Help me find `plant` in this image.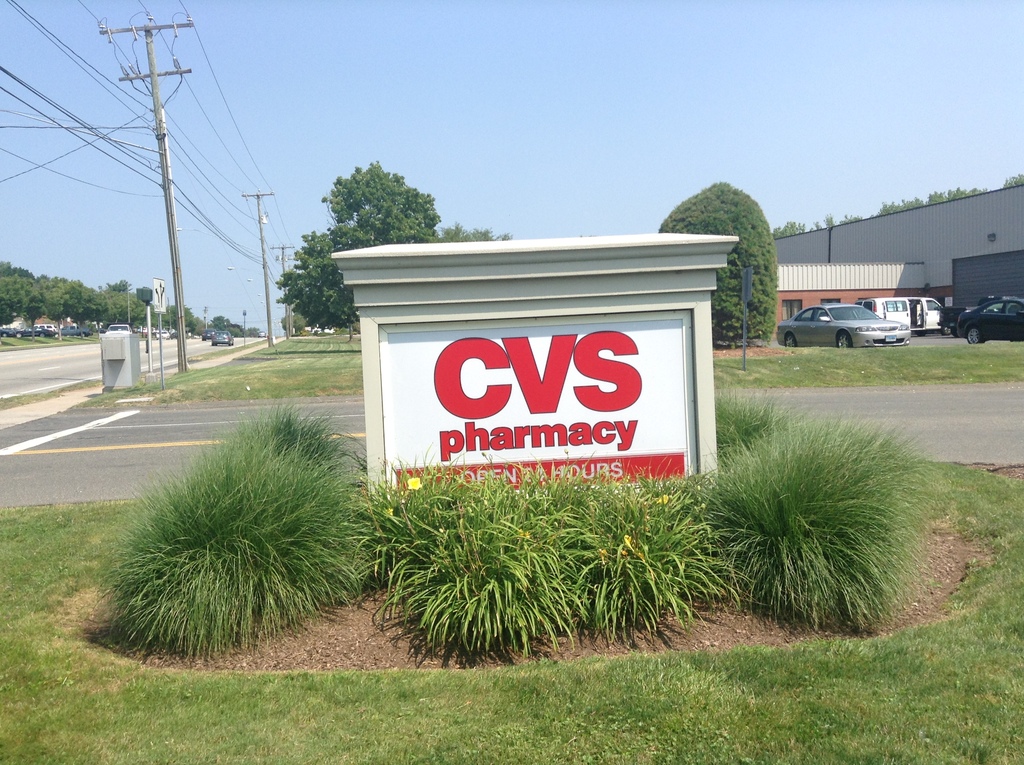
Found it: 716/393/787/472.
